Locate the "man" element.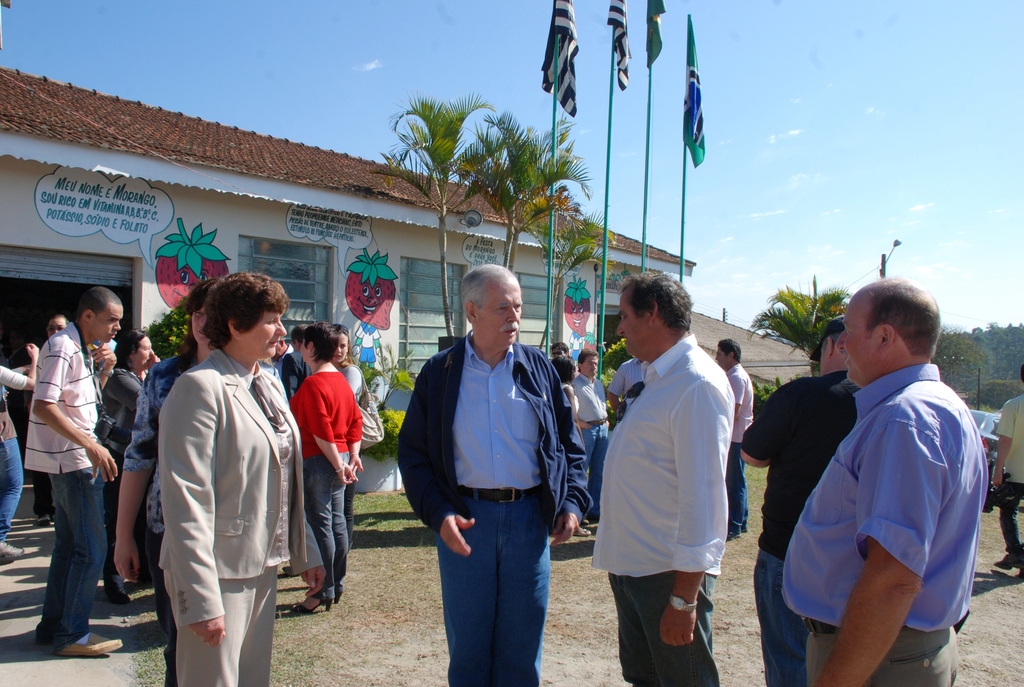
Element bbox: {"x1": 284, "y1": 319, "x2": 316, "y2": 397}.
